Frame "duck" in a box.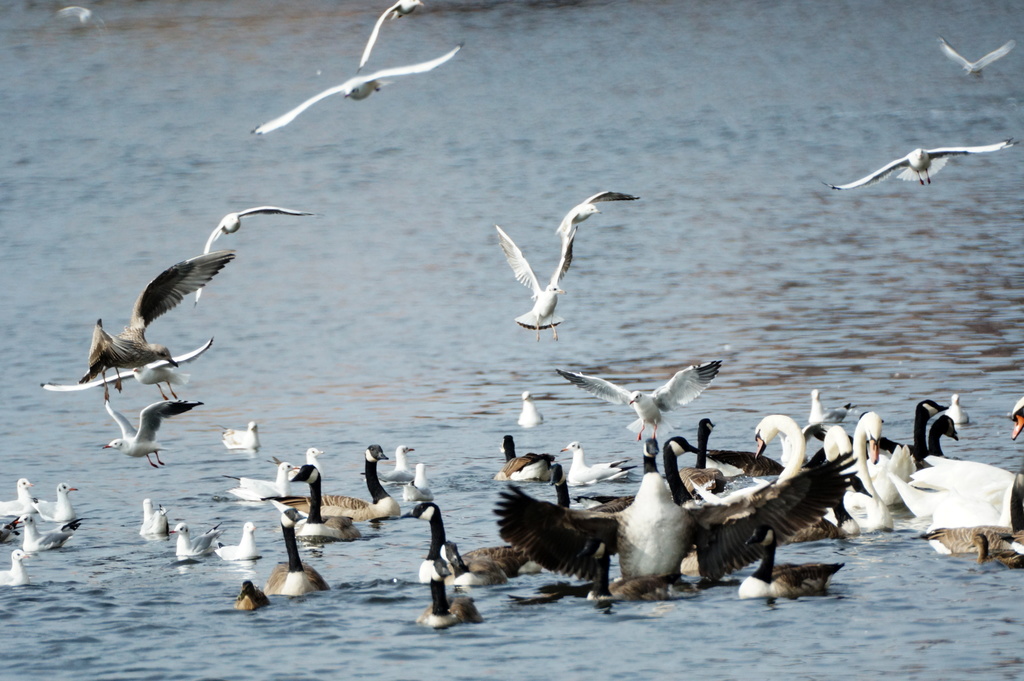
bbox=[822, 418, 851, 461].
